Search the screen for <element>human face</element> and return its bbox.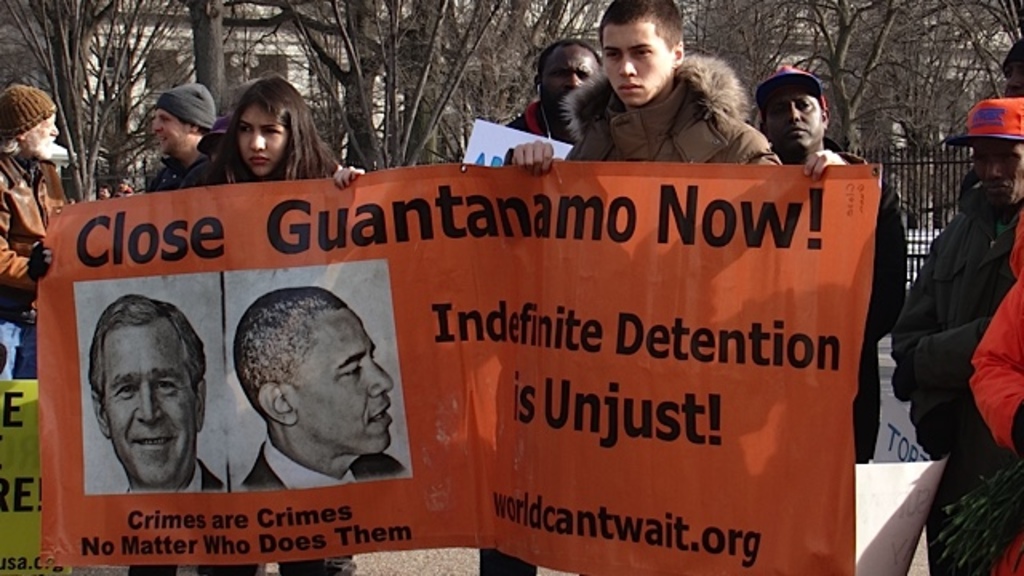
Found: left=27, top=110, right=59, bottom=160.
